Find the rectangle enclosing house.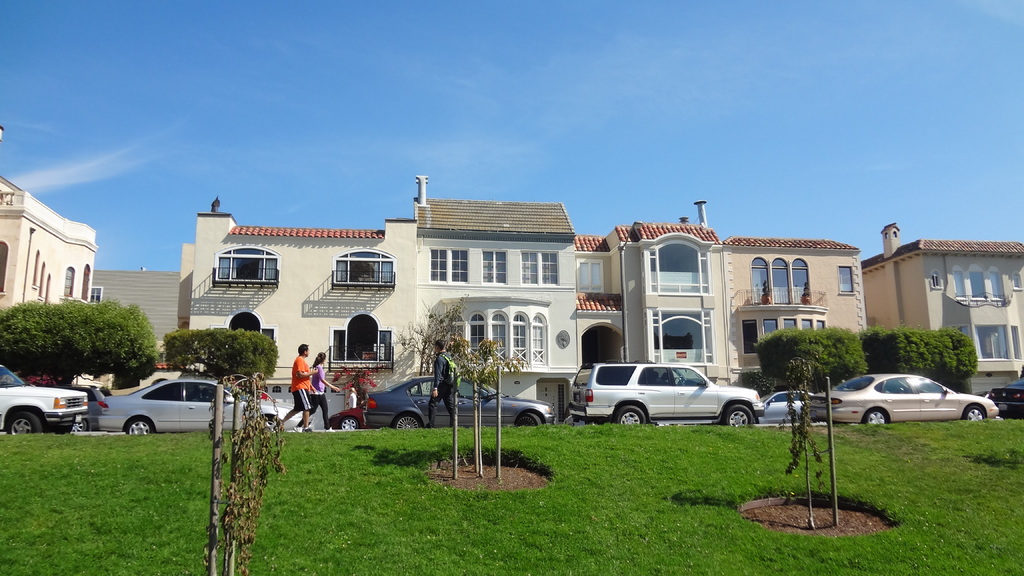
865, 229, 1023, 420.
